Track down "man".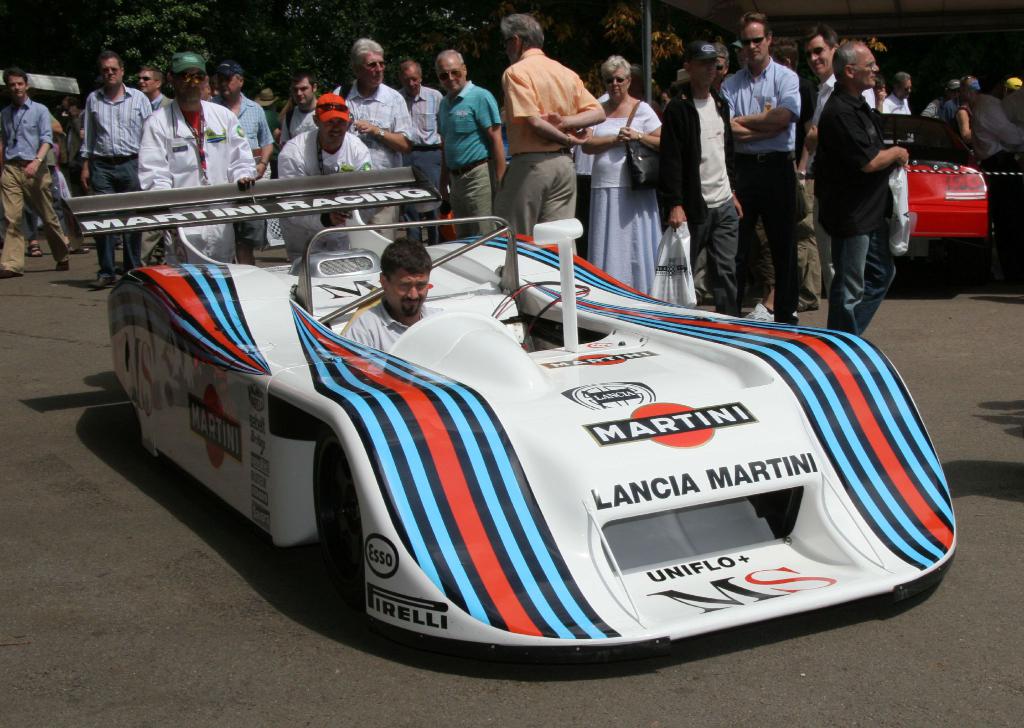
Tracked to bbox=[278, 70, 323, 147].
